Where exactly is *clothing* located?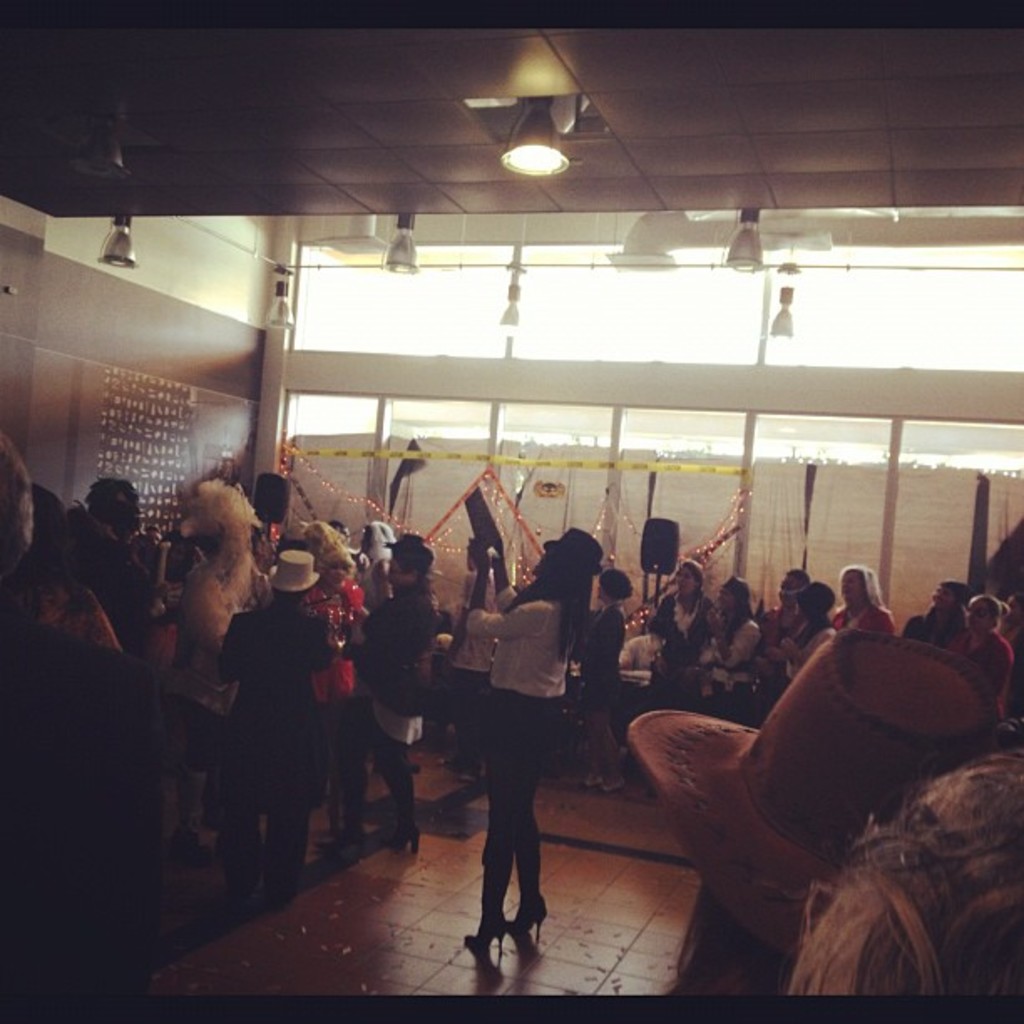
Its bounding box is {"x1": 905, "y1": 601, "x2": 967, "y2": 639}.
